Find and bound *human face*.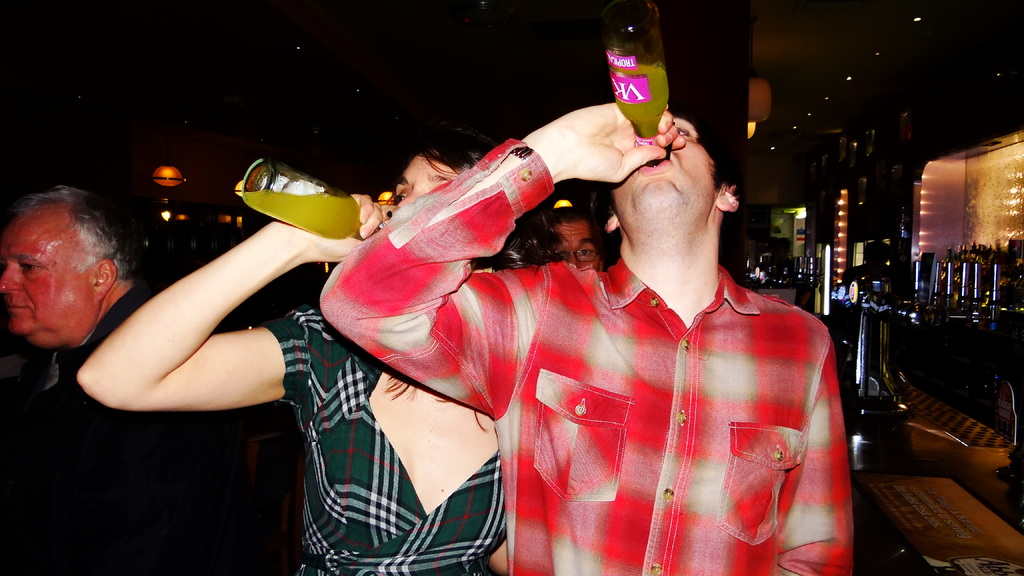
Bound: region(531, 218, 616, 275).
